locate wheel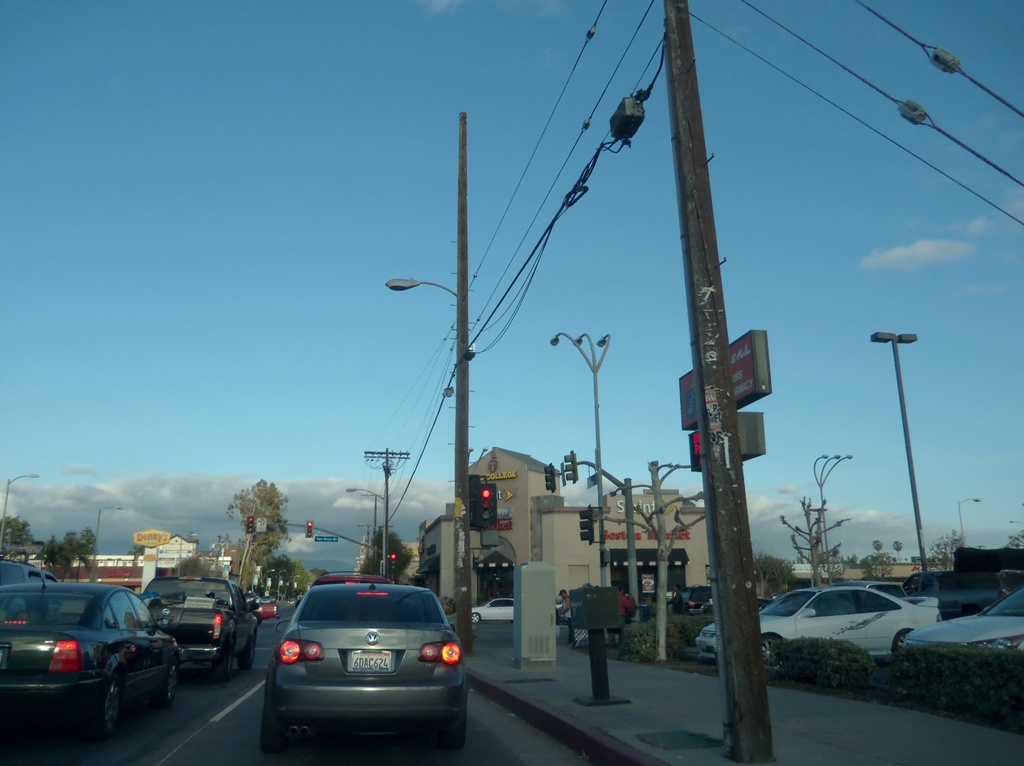
bbox=(472, 612, 481, 624)
